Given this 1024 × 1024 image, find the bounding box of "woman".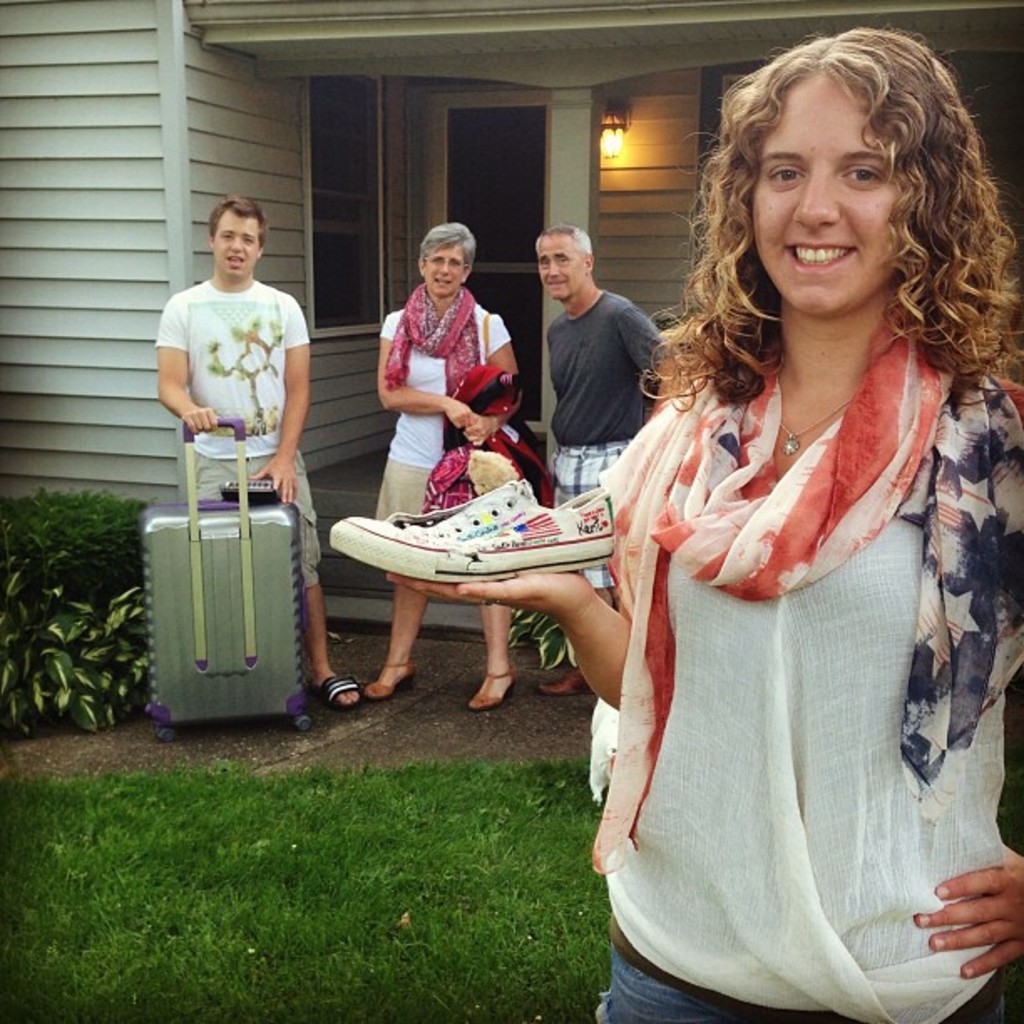
(373,216,535,703).
